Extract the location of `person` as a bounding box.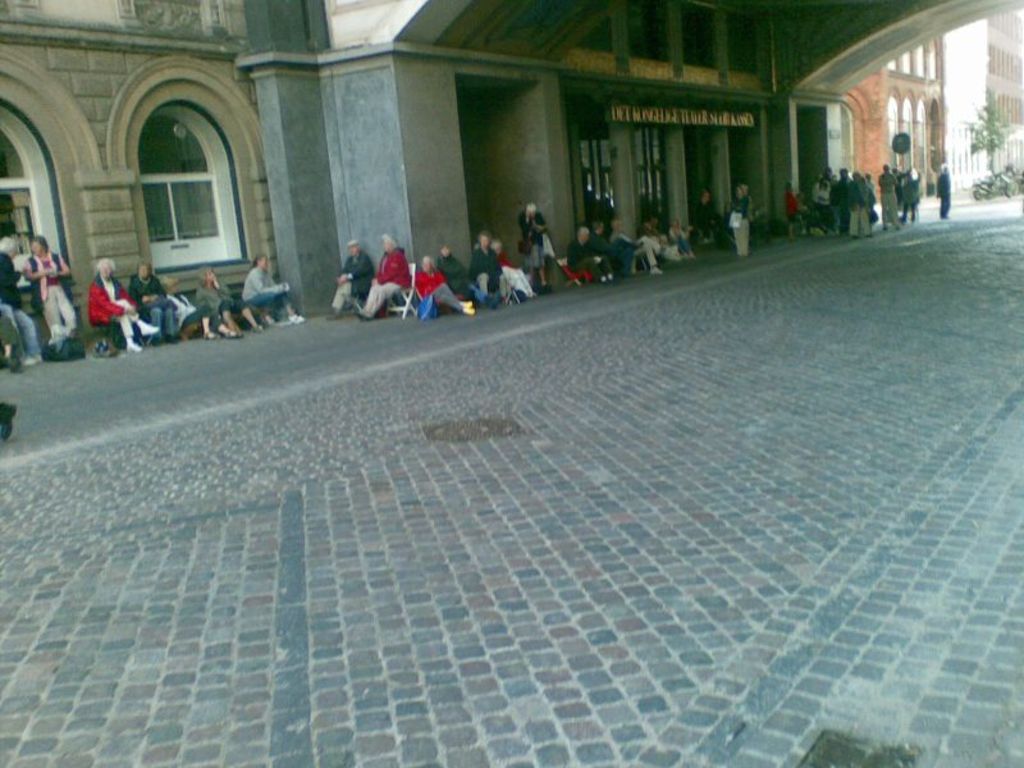
594 220 634 291.
